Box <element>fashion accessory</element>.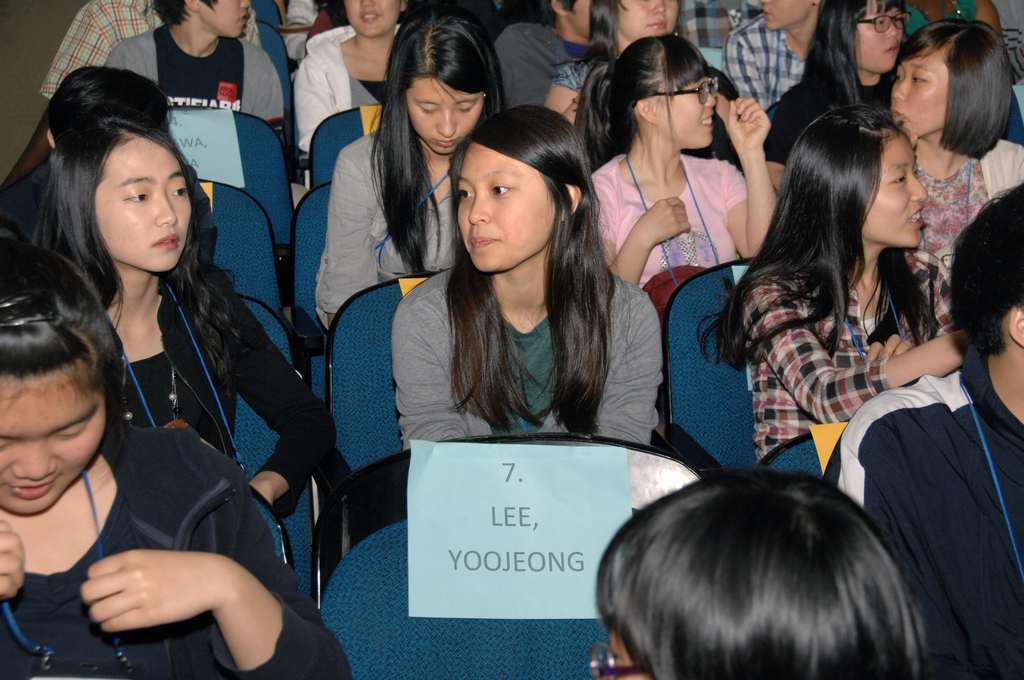
x1=119 y1=349 x2=179 y2=430.
